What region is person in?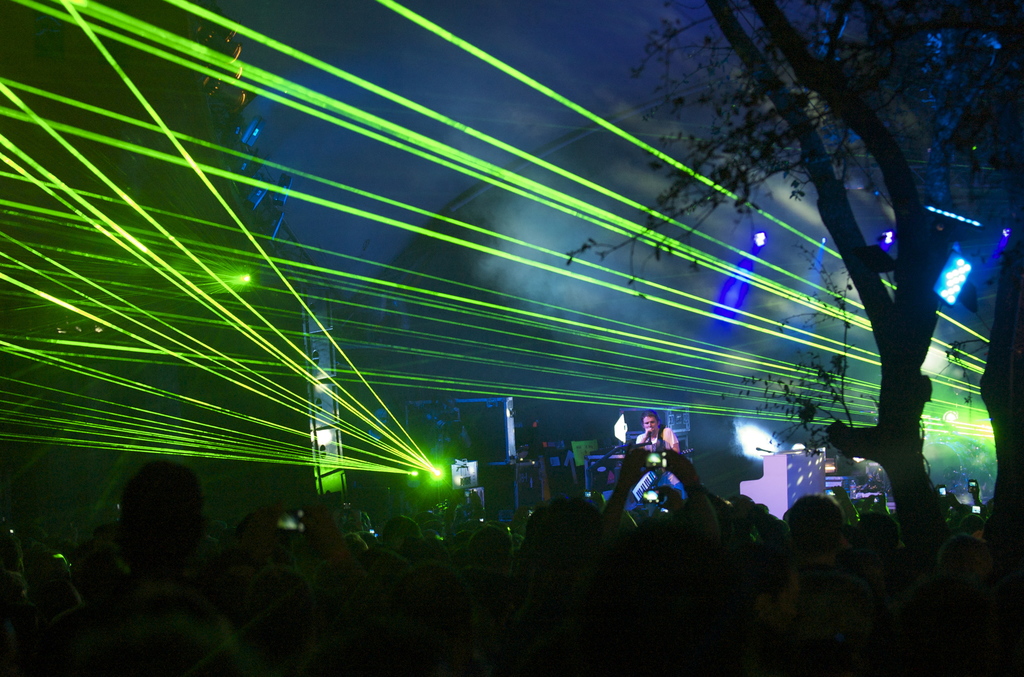
x1=610, y1=413, x2=678, y2=553.
